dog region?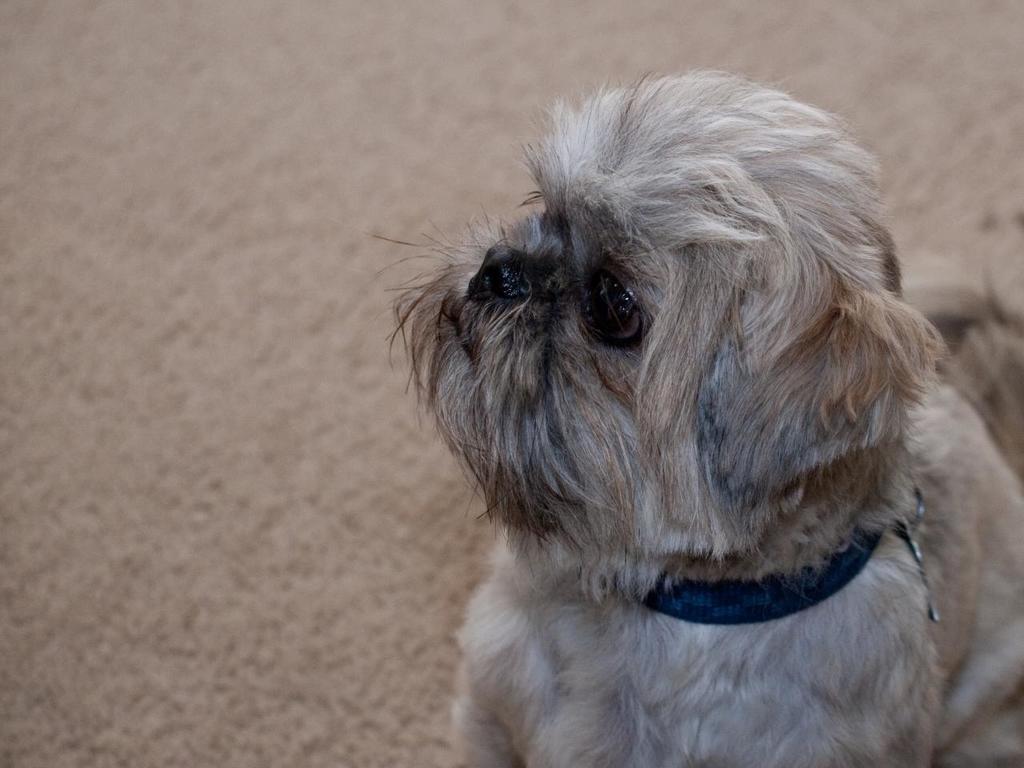
{"left": 365, "top": 66, "right": 1023, "bottom": 767}
